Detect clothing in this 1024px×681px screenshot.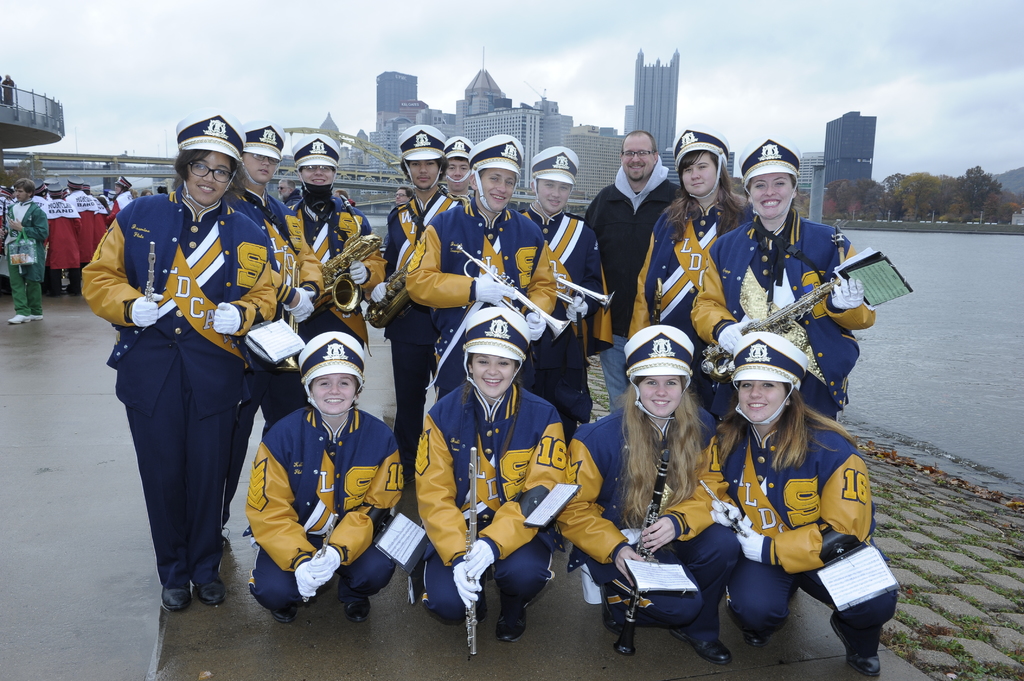
Detection: (580,173,678,319).
